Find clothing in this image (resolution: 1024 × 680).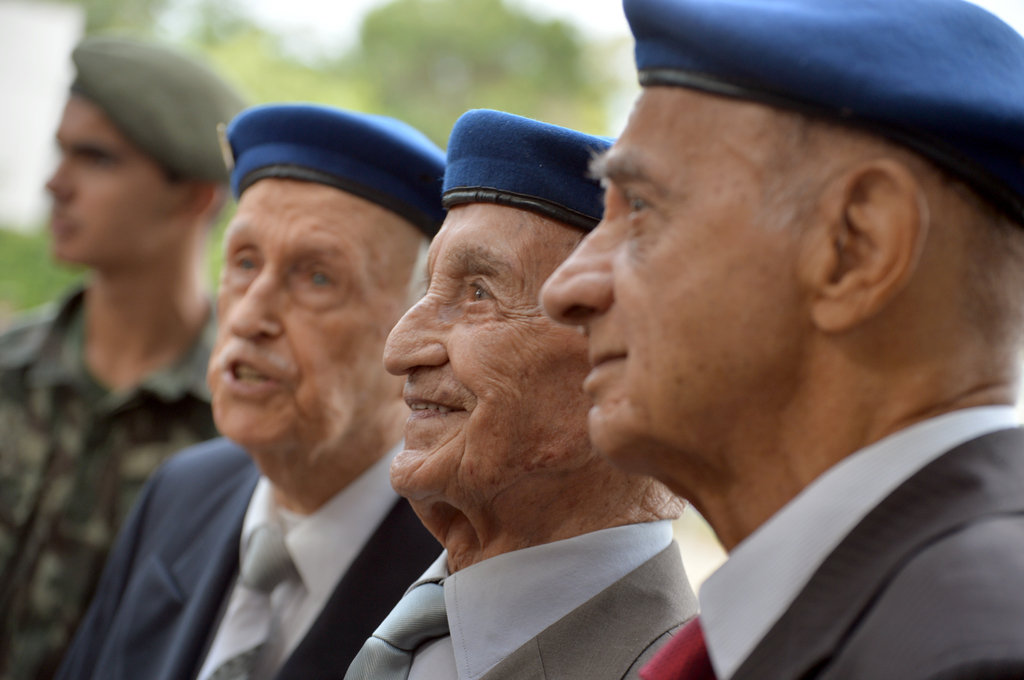
box(53, 439, 453, 679).
